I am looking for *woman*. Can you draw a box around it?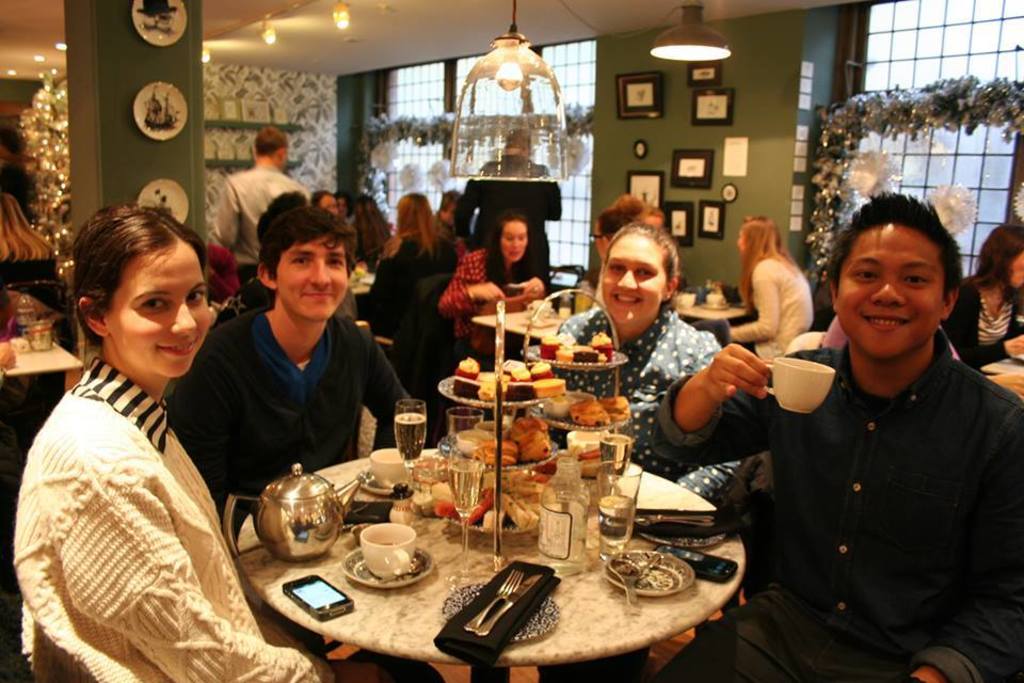
Sure, the bounding box is (437,213,544,374).
